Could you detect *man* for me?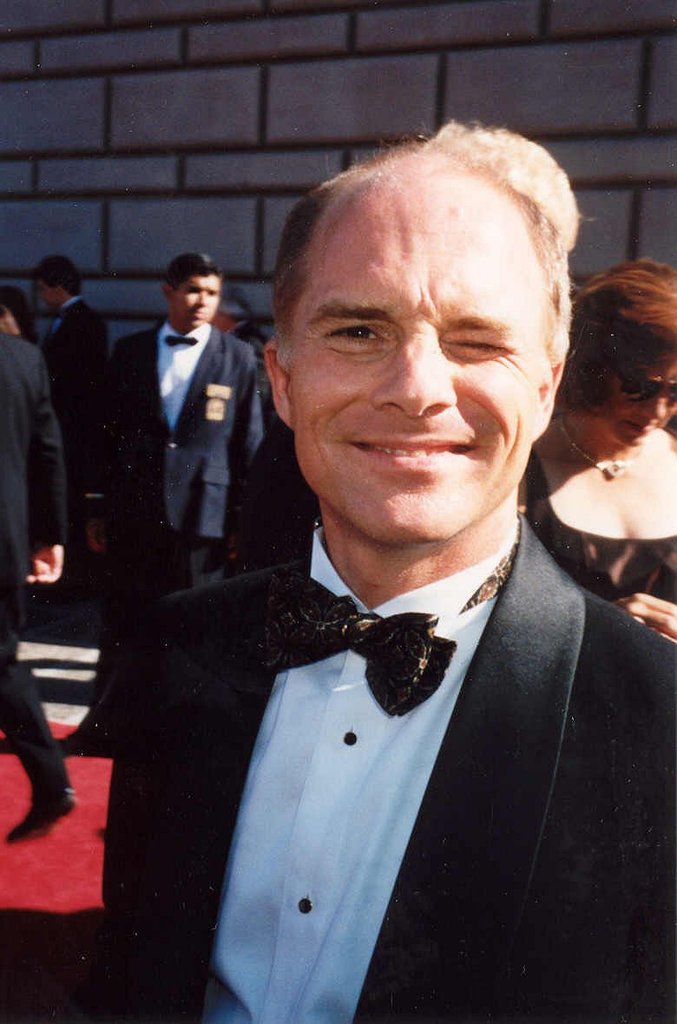
Detection result: bbox(0, 319, 70, 840).
